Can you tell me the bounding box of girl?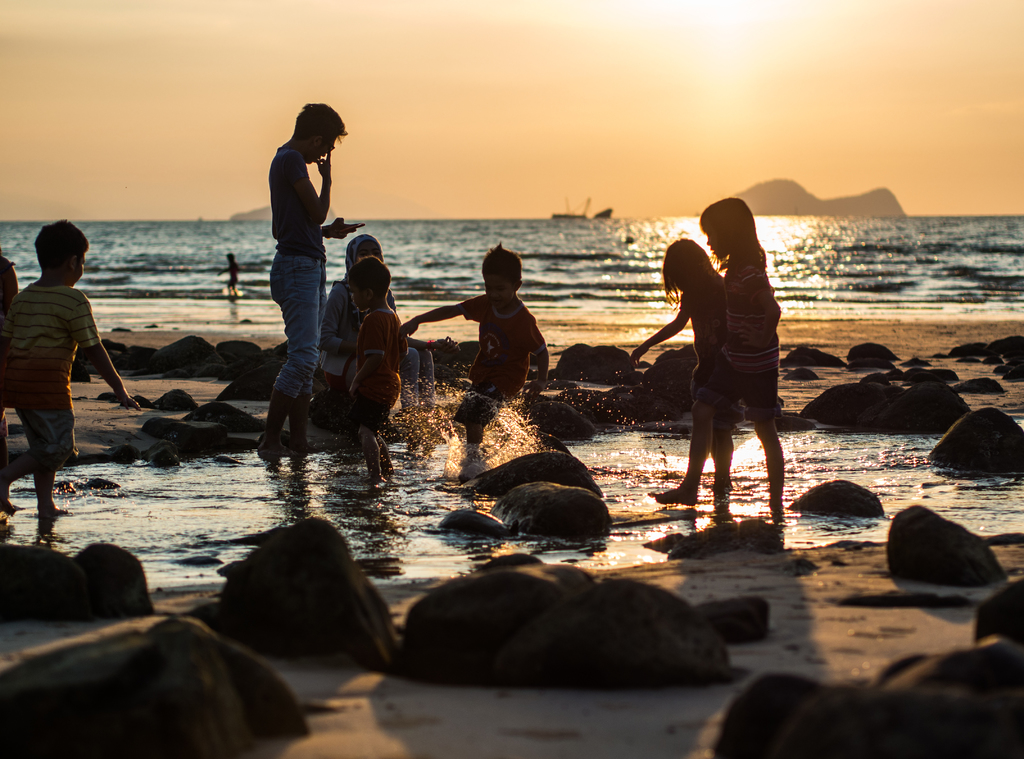
crop(651, 197, 780, 514).
